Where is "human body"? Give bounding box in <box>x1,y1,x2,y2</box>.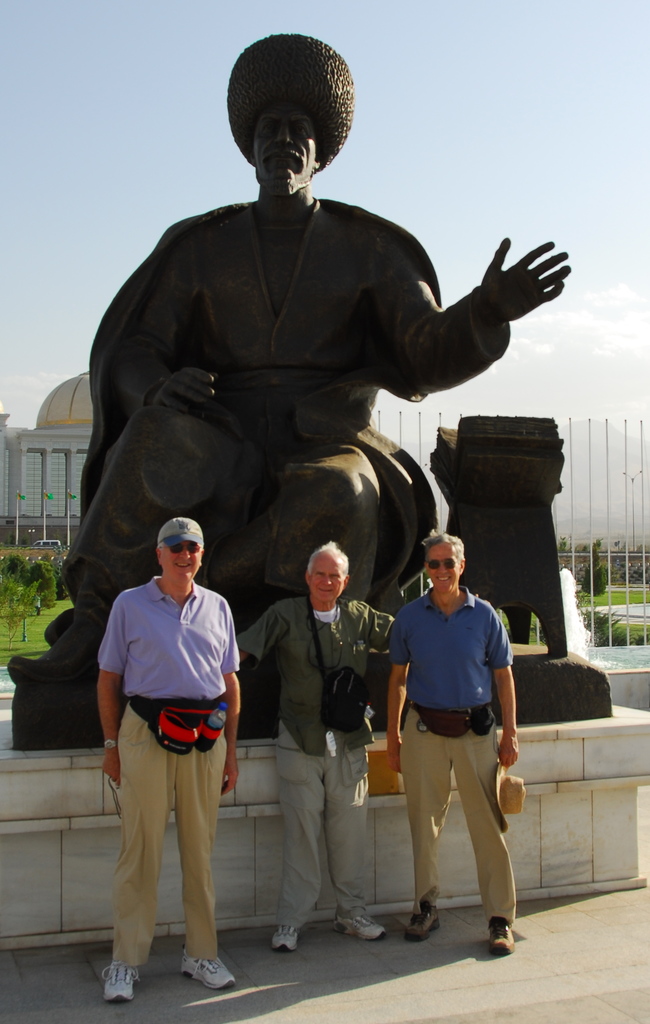
<box>235,596,391,952</box>.
